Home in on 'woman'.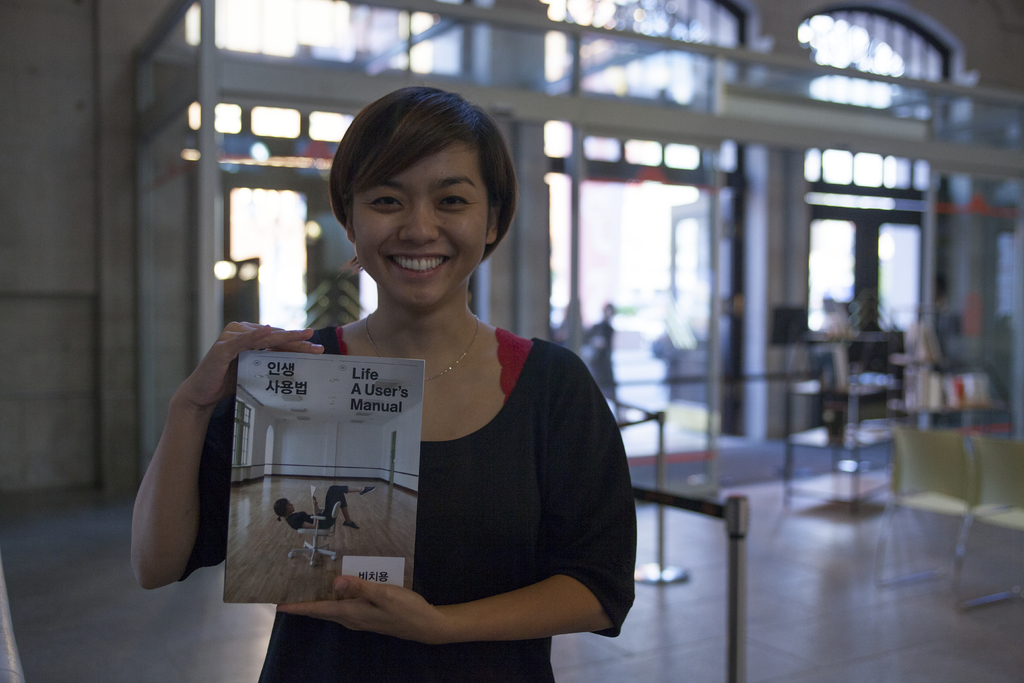
Homed in at [219,104,653,678].
